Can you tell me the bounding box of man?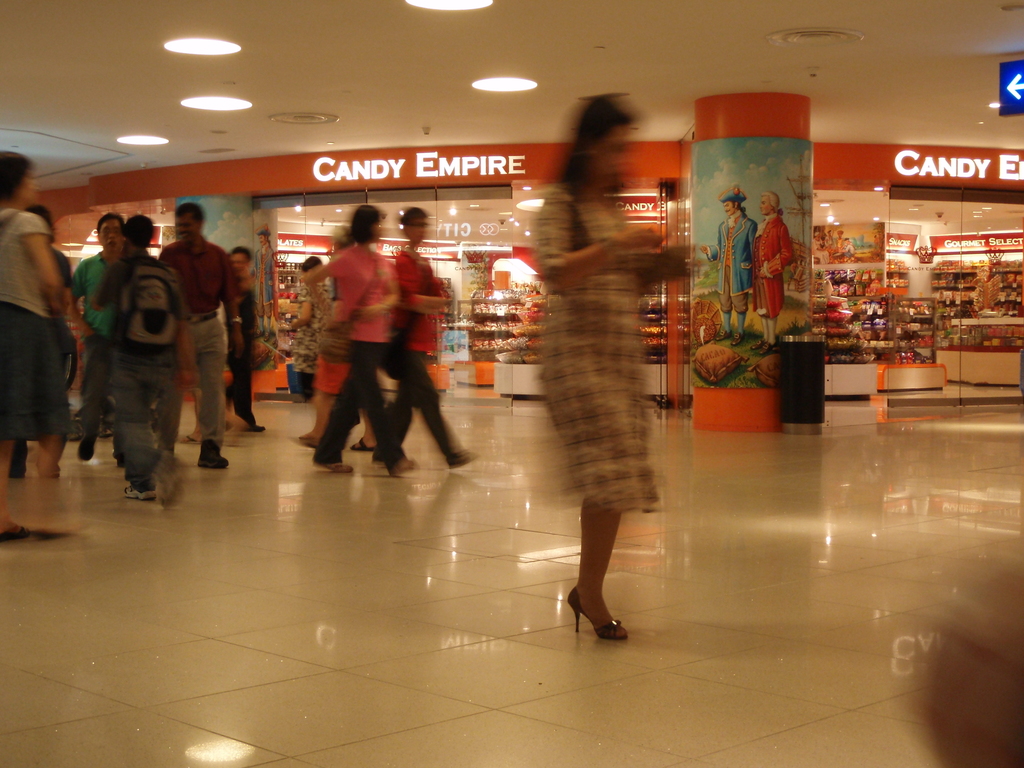
809, 232, 829, 264.
